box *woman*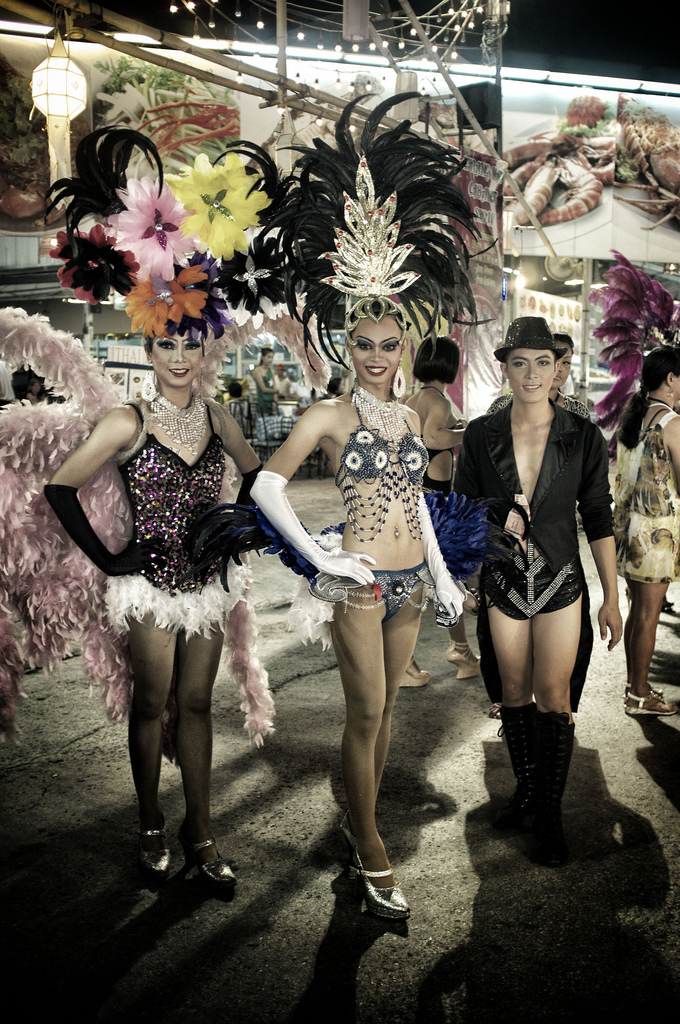
398:332:487:694
